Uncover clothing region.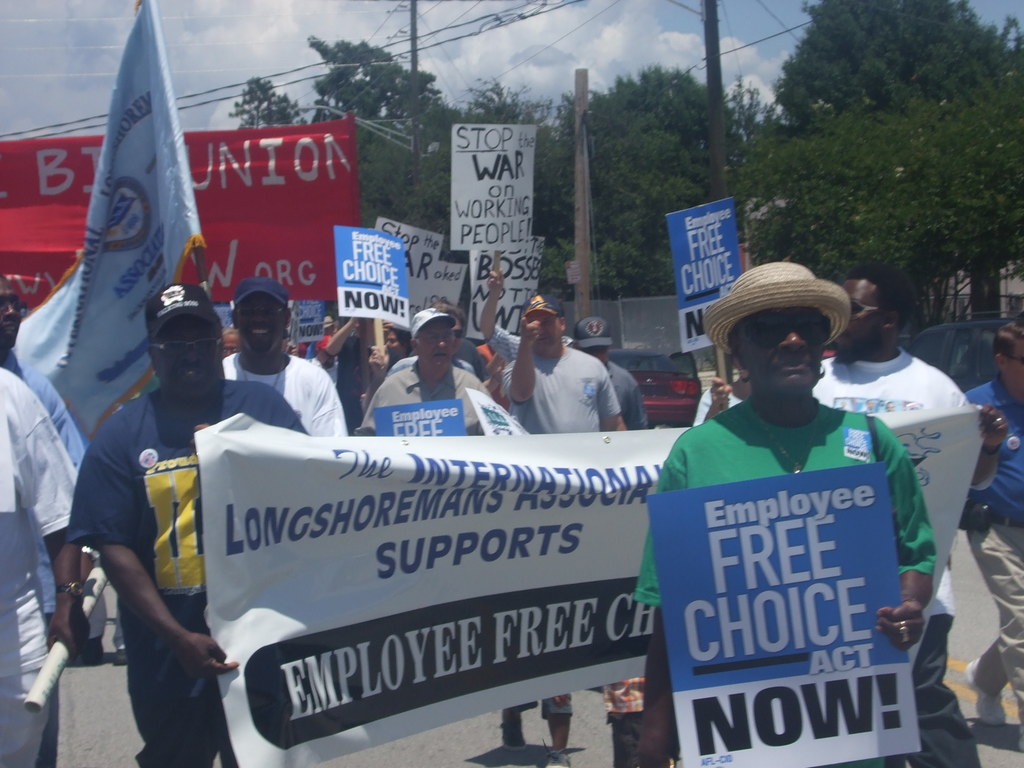
Uncovered: box=[957, 375, 1023, 725].
